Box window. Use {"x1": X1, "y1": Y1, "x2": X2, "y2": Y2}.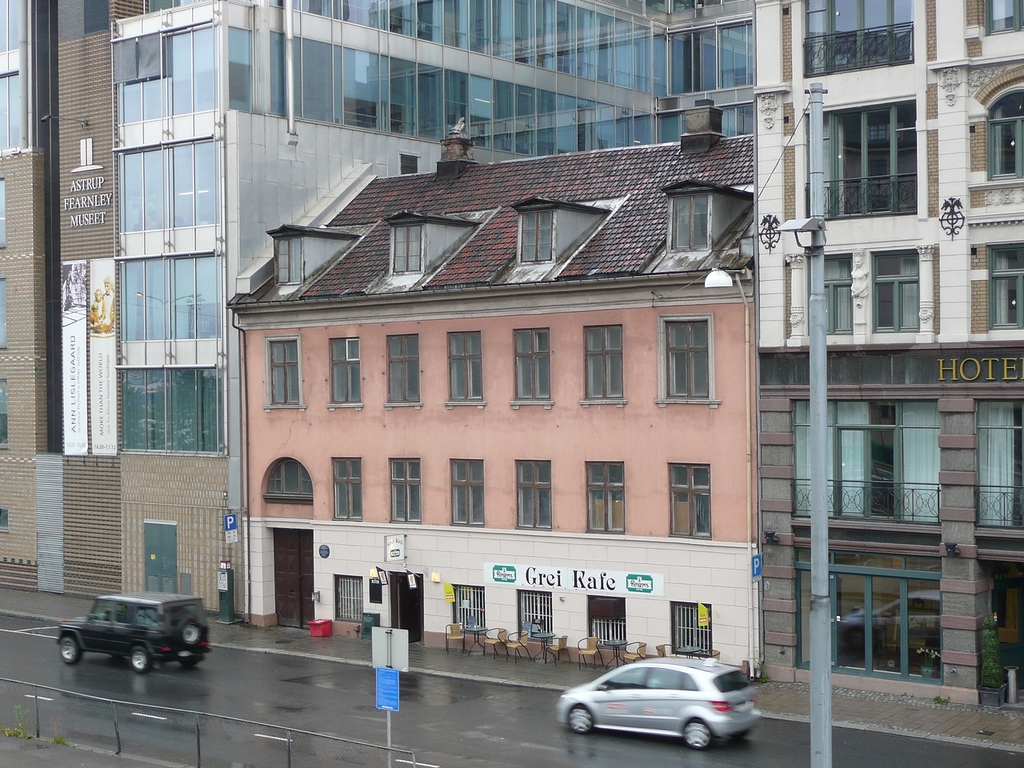
{"x1": 121, "y1": 250, "x2": 221, "y2": 341}.
